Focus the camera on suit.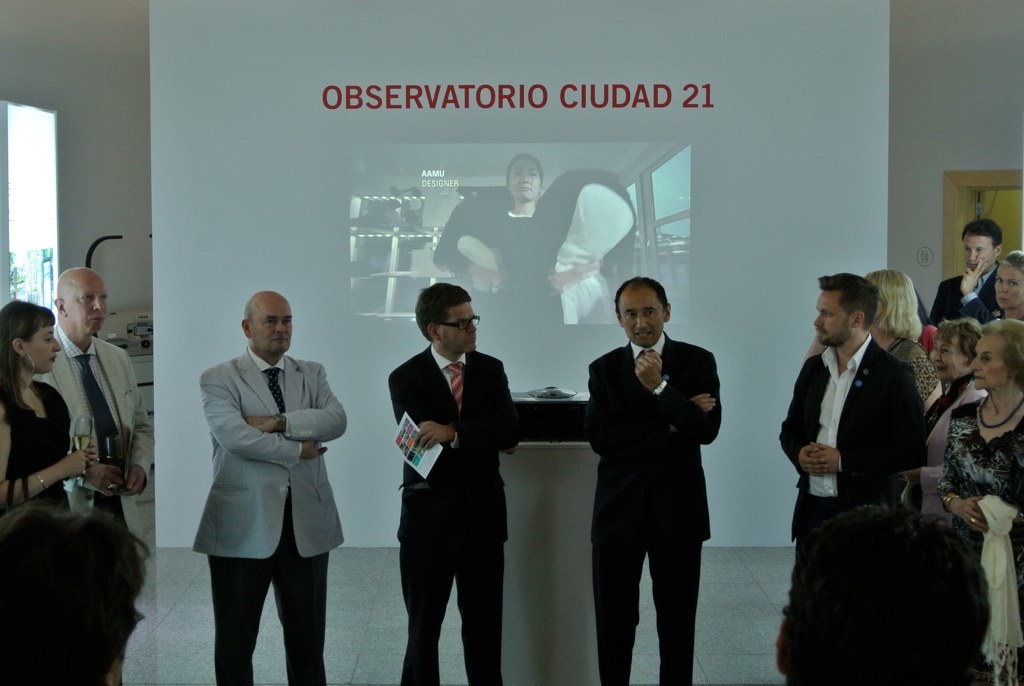
Focus region: l=778, t=331, r=931, b=561.
